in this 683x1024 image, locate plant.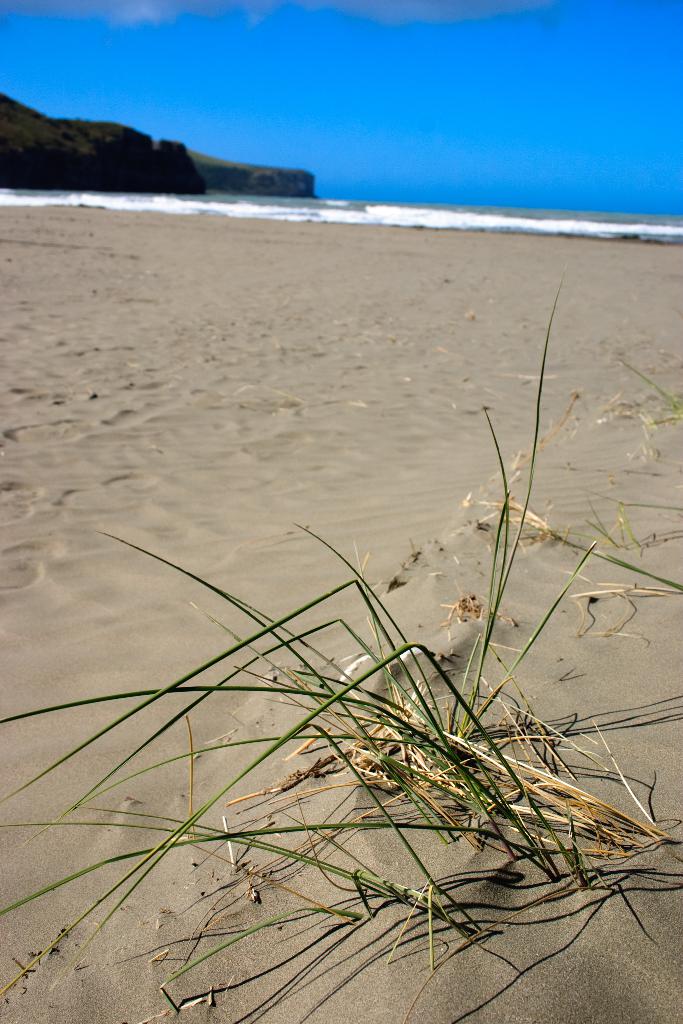
Bounding box: BBox(0, 268, 682, 979).
